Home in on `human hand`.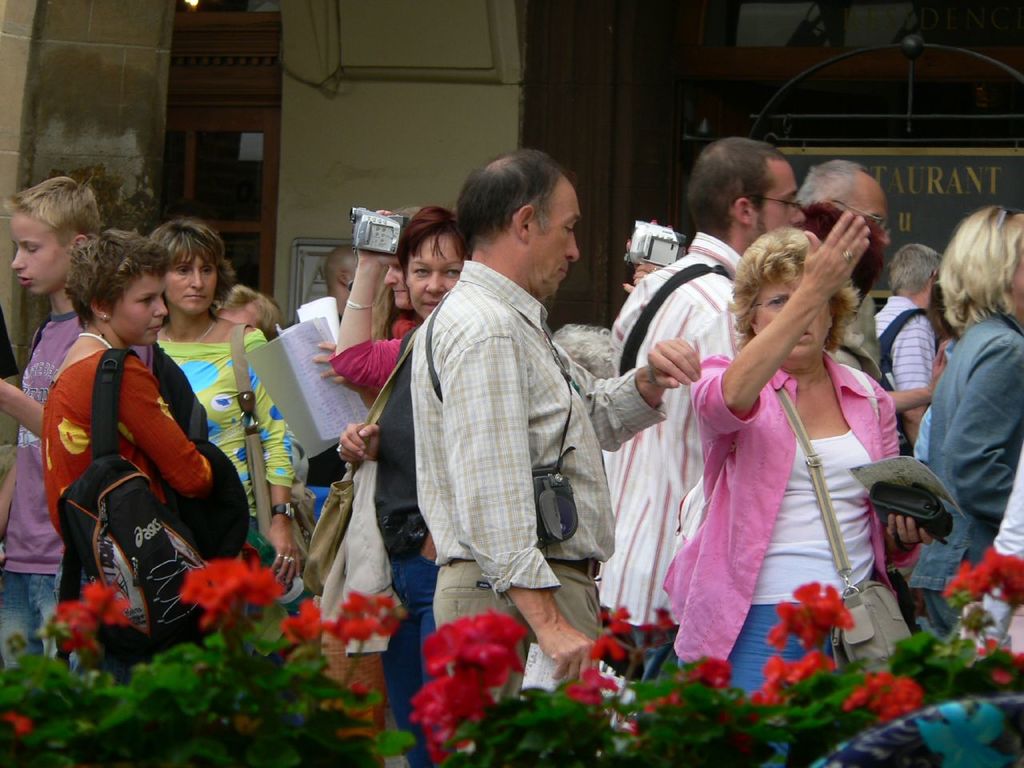
Homed in at detection(536, 618, 594, 686).
